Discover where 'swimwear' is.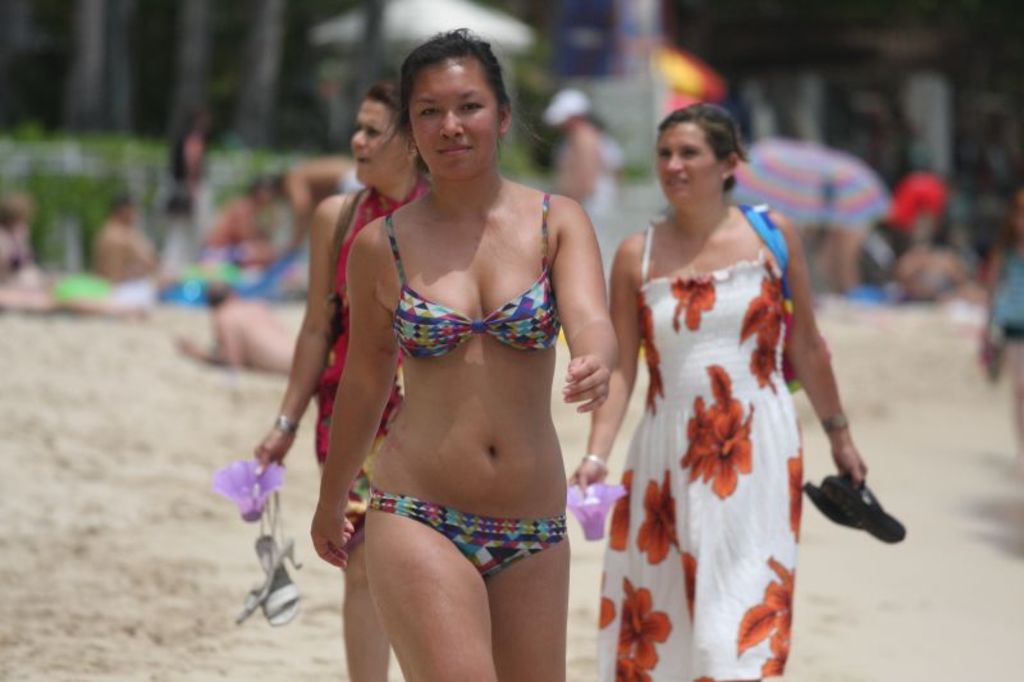
Discovered at 388:214:558:353.
